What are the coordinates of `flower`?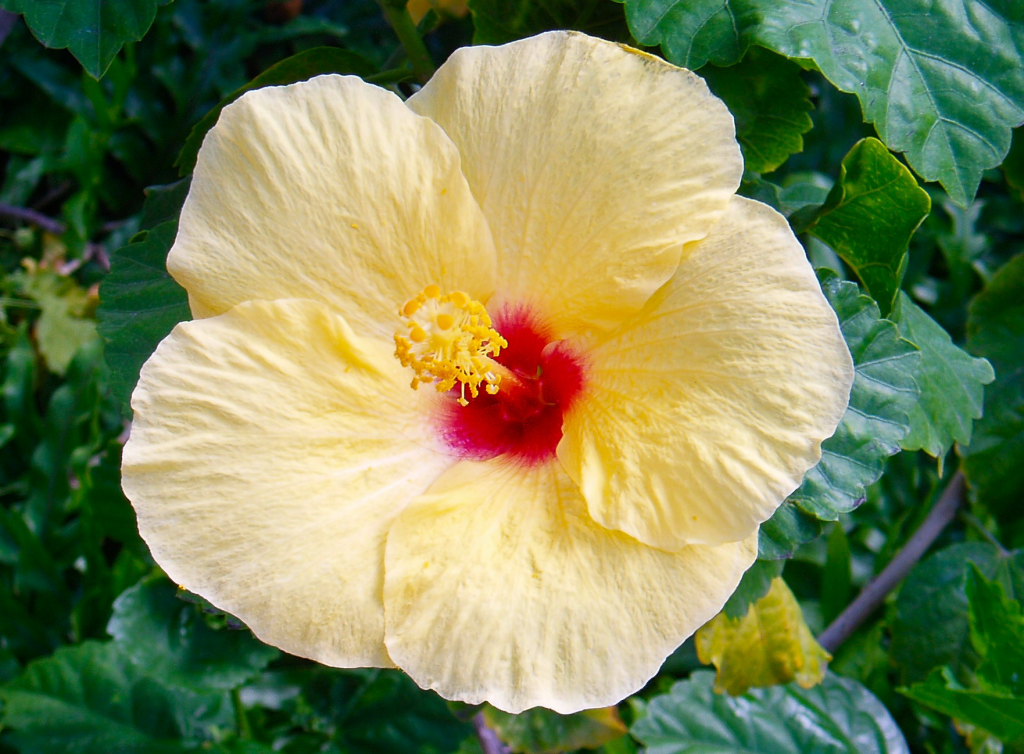
select_region(116, 29, 851, 718).
